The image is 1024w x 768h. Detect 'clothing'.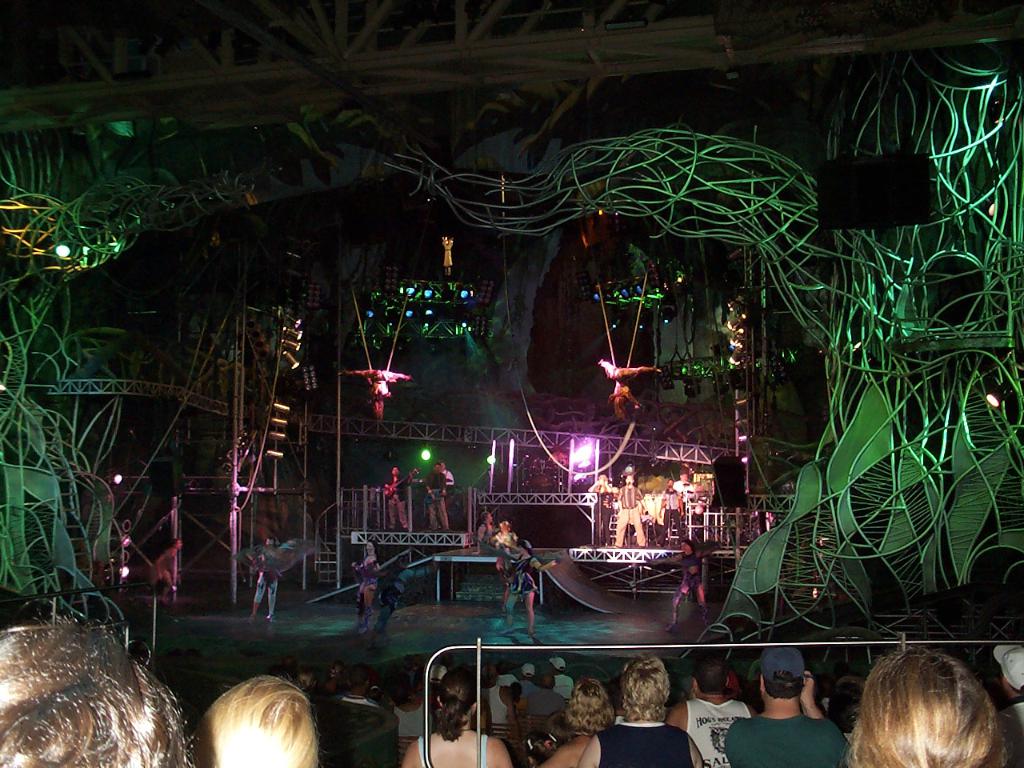
Detection: locate(590, 482, 626, 548).
